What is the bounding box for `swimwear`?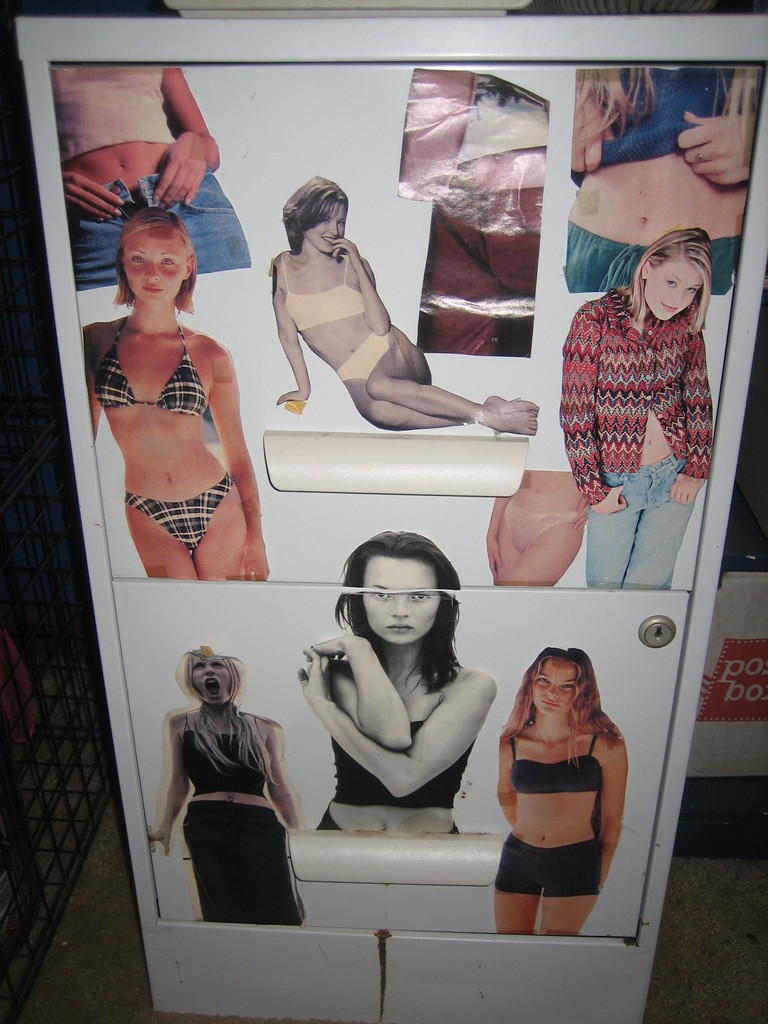
[507,728,607,792].
